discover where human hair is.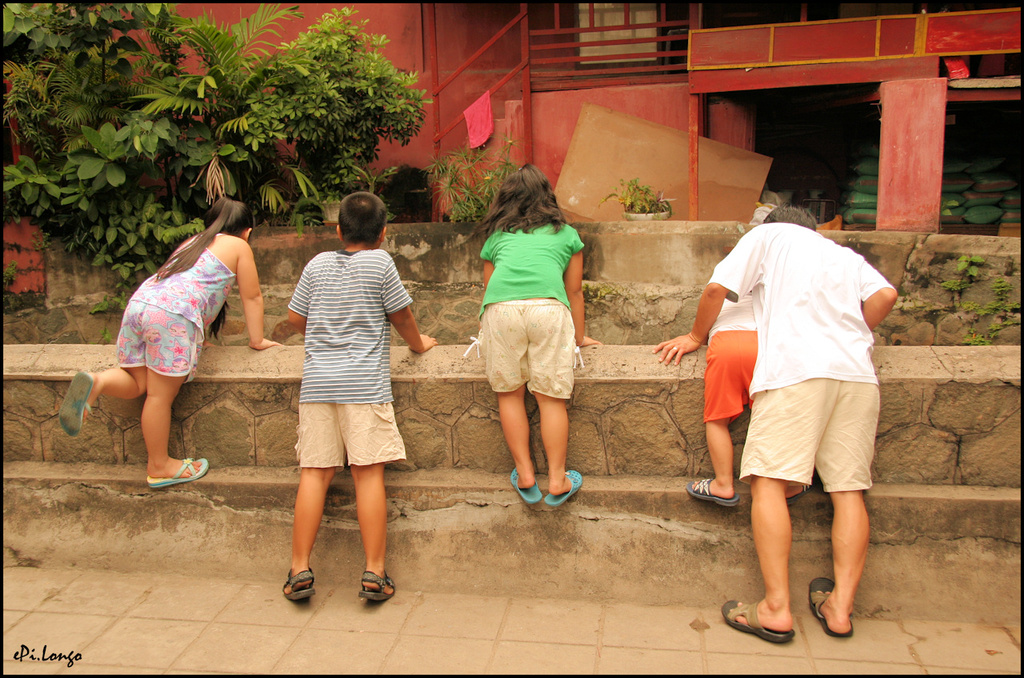
Discovered at left=768, top=201, right=816, bottom=231.
